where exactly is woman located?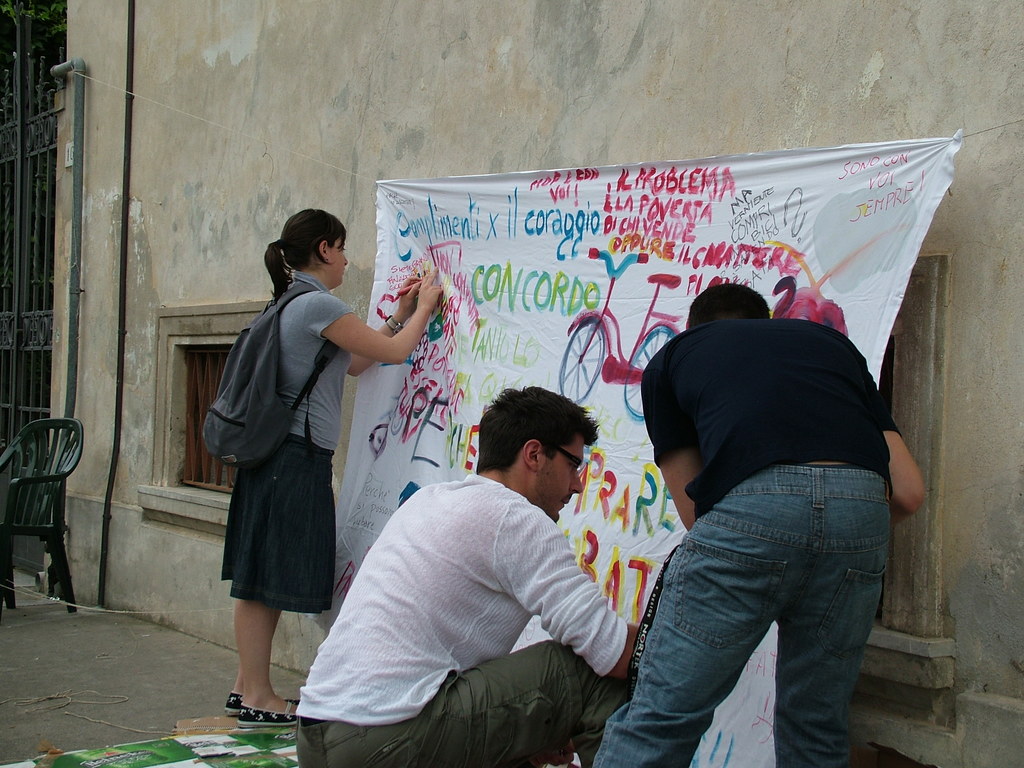
Its bounding box is left=202, top=220, right=396, bottom=717.
